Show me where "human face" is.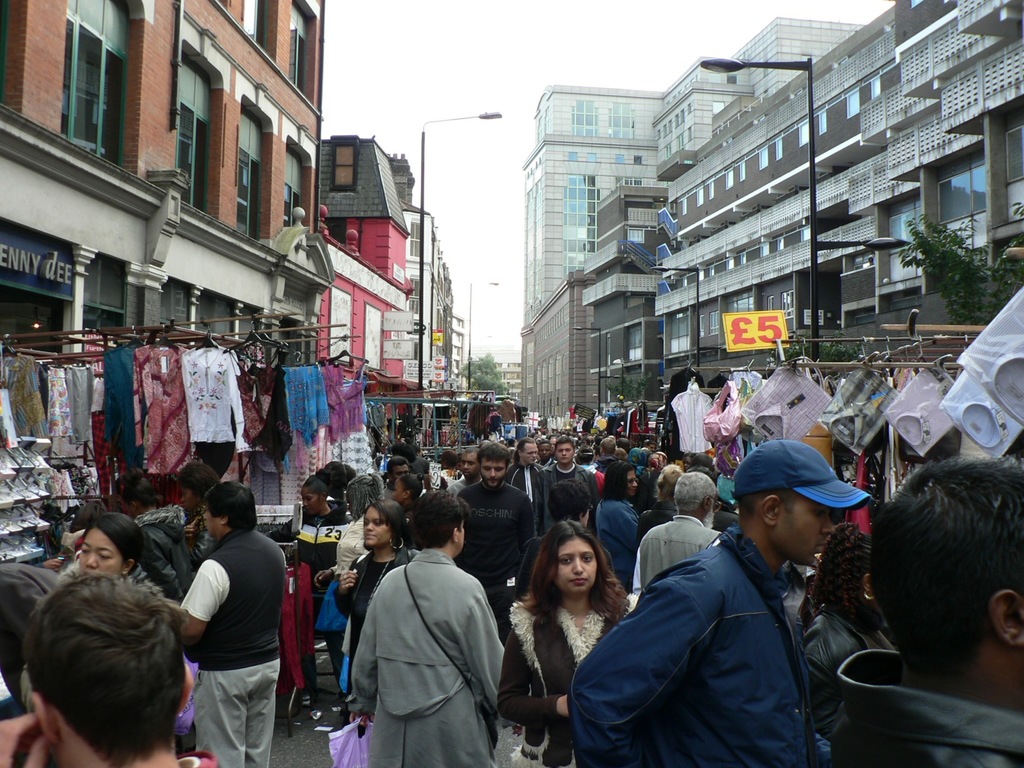
"human face" is at (left=628, top=467, right=637, bottom=495).
